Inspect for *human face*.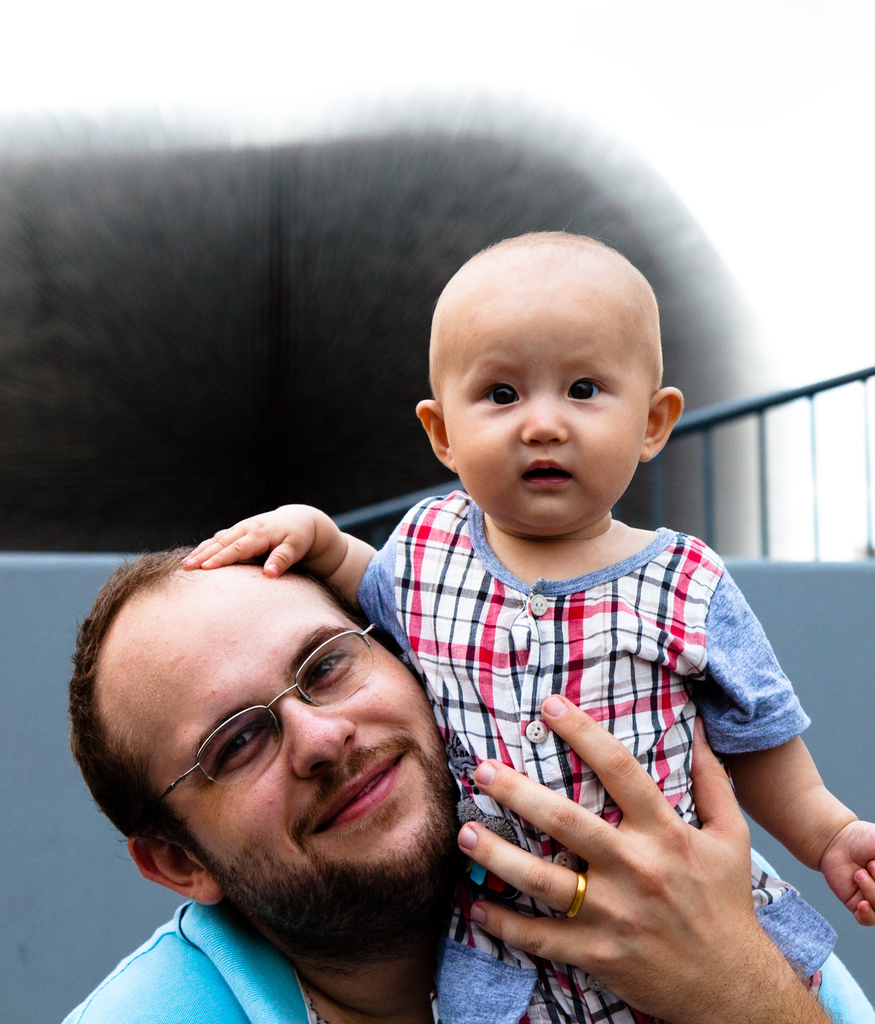
Inspection: 461:282:636:533.
